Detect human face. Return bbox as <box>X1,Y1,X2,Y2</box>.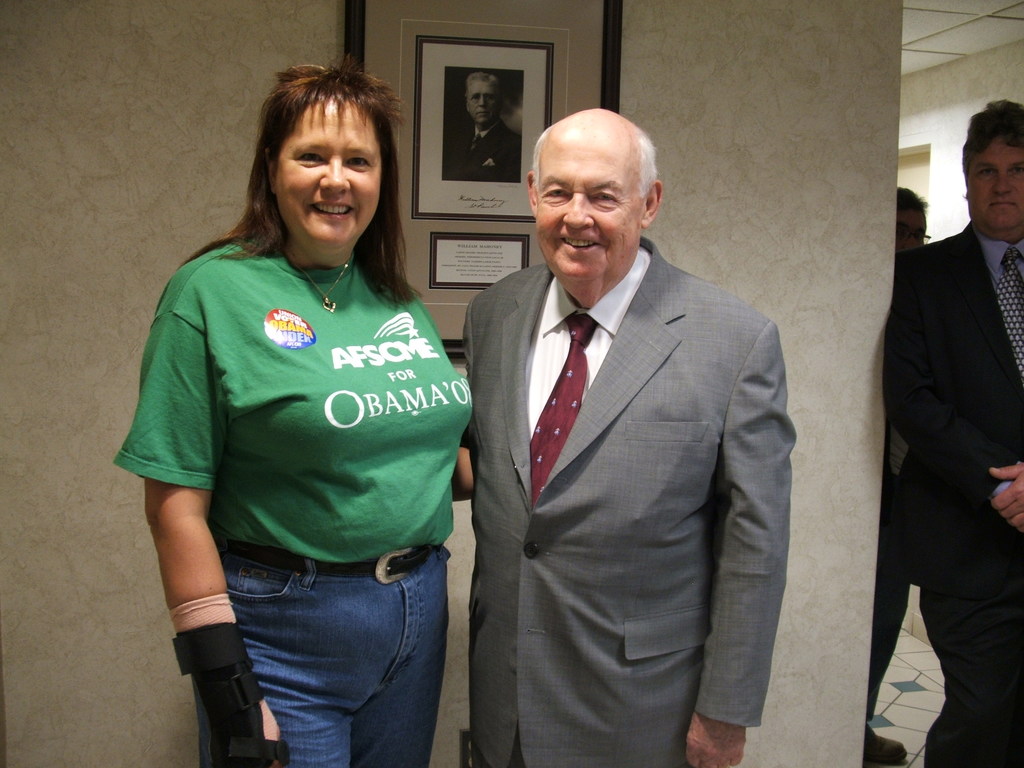
<box>469,79,499,118</box>.
